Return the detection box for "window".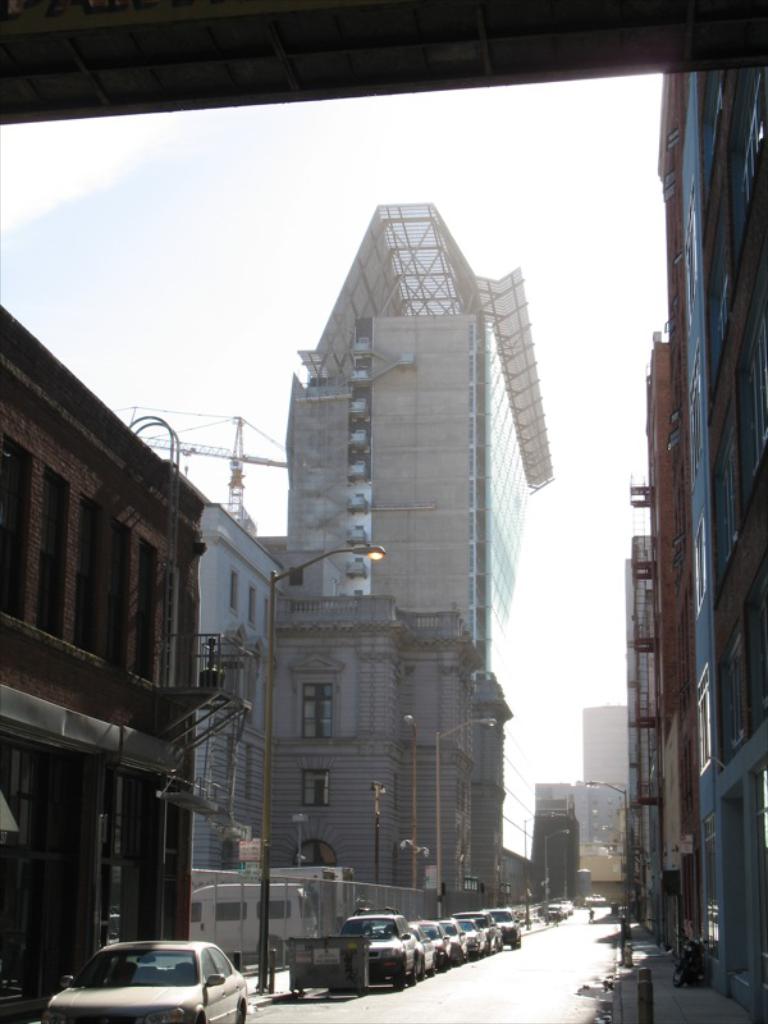
<bbox>691, 663, 712, 774</bbox>.
